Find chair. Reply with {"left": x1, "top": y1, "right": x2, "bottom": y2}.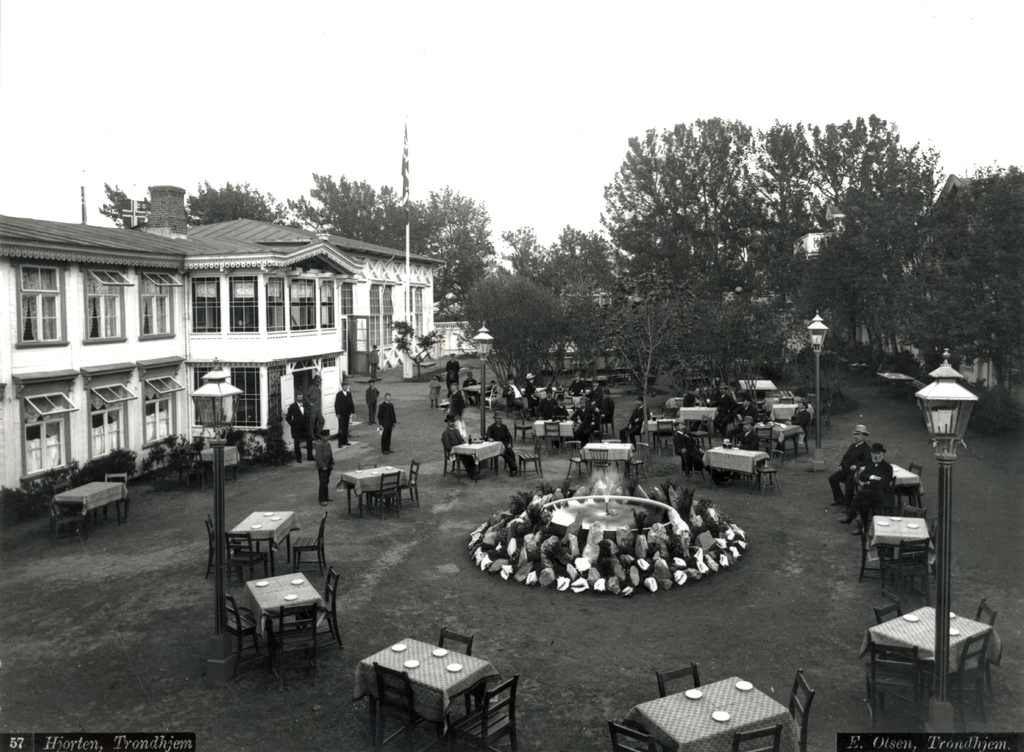
{"left": 288, "top": 513, "right": 327, "bottom": 566}.
